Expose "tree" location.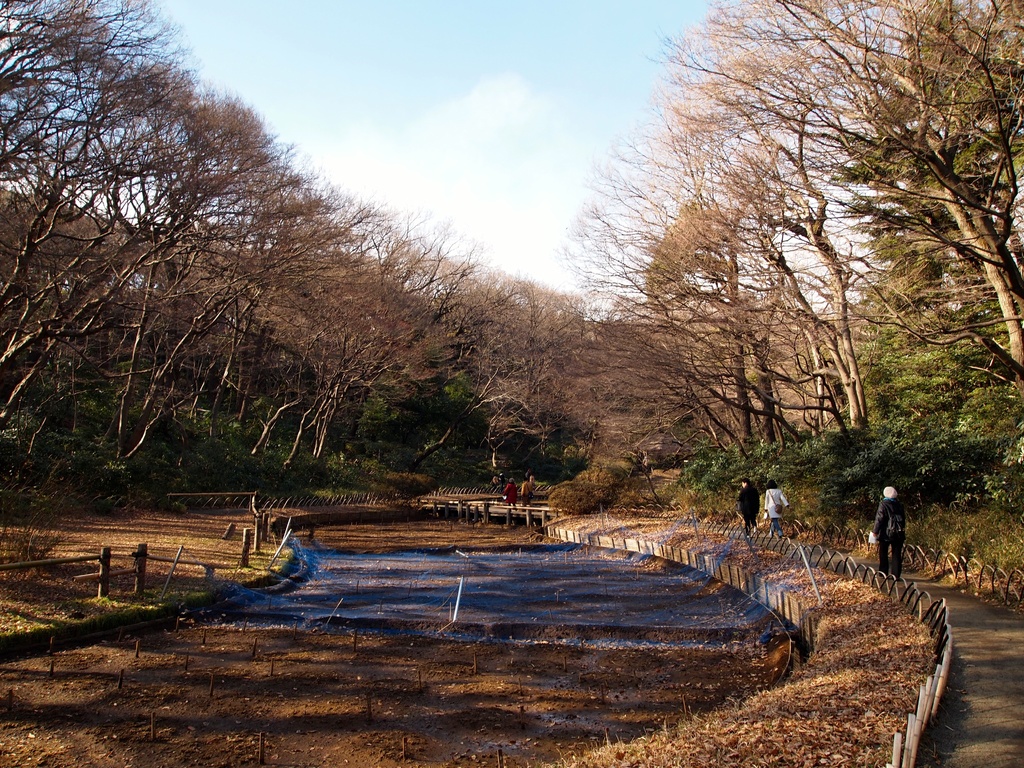
Exposed at {"left": 888, "top": 339, "right": 995, "bottom": 456}.
